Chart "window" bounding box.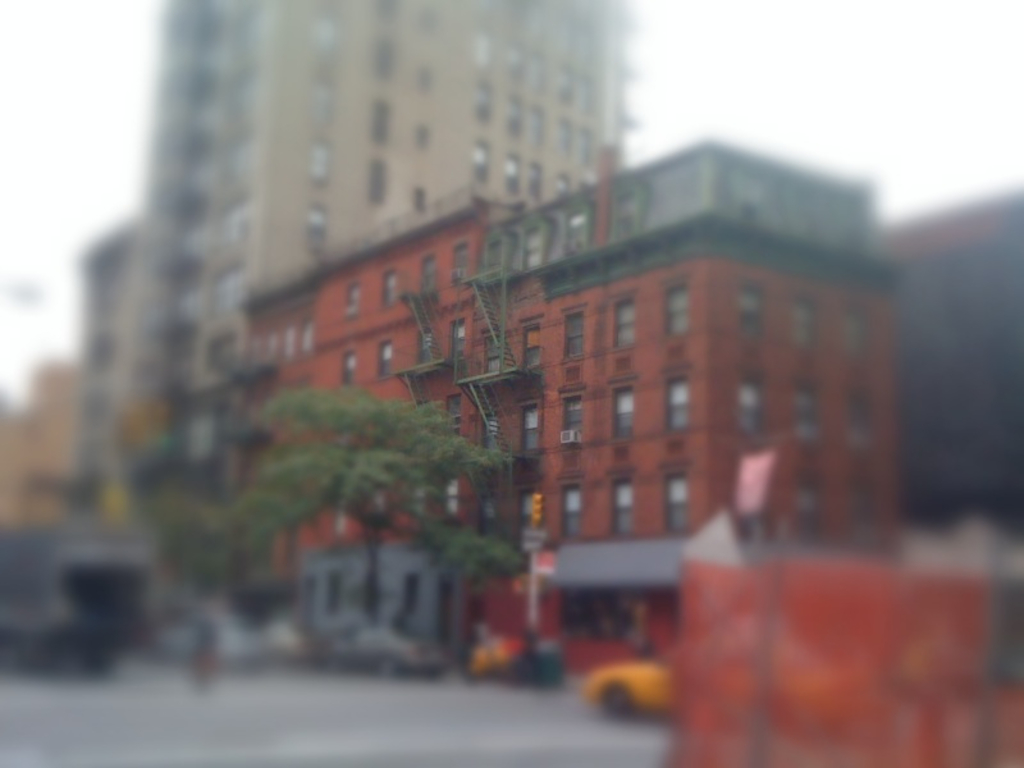
Charted: box(378, 339, 392, 378).
